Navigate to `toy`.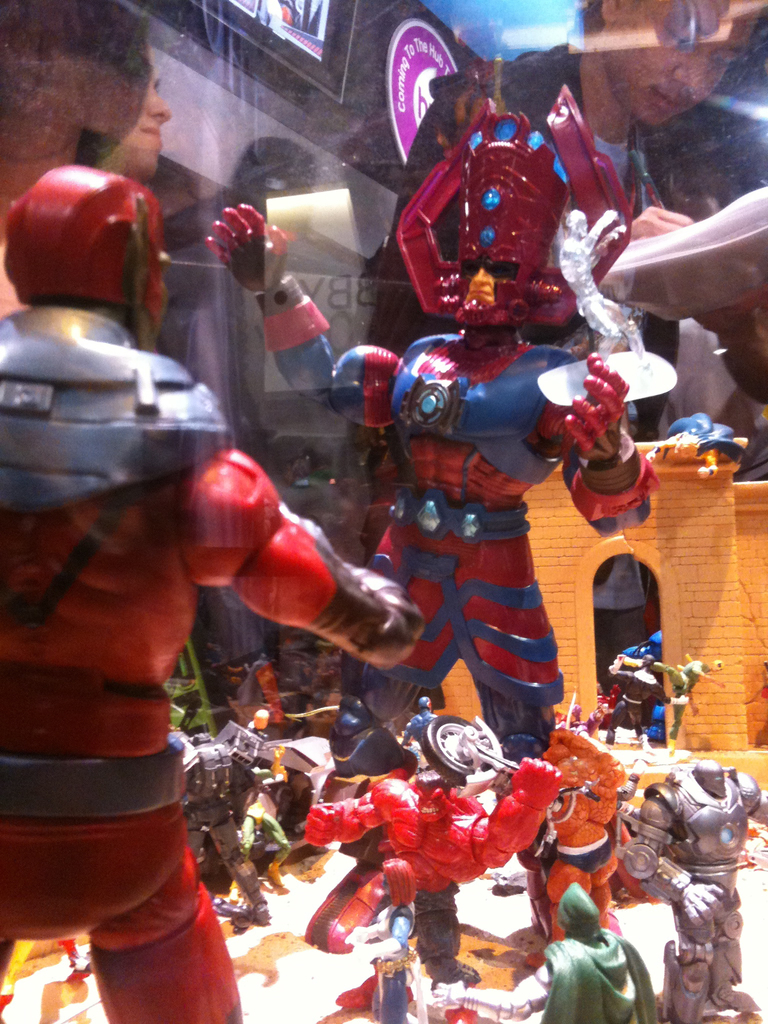
Navigation target: 228, 710, 329, 862.
